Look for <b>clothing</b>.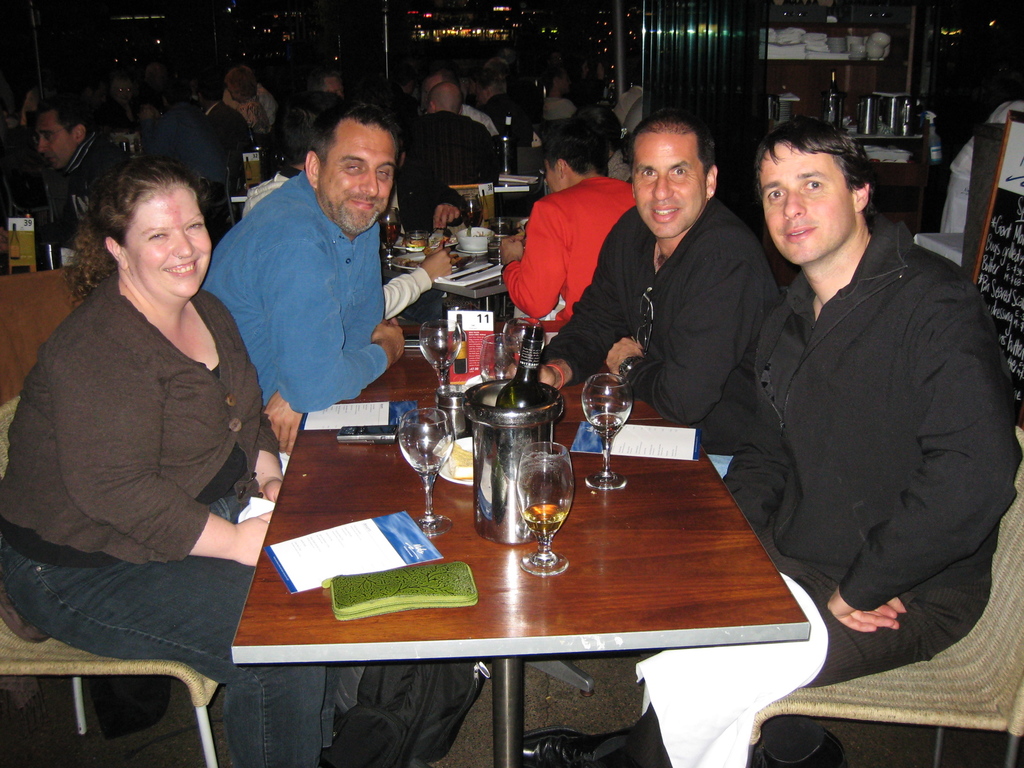
Found: <bbox>196, 168, 422, 478</bbox>.
